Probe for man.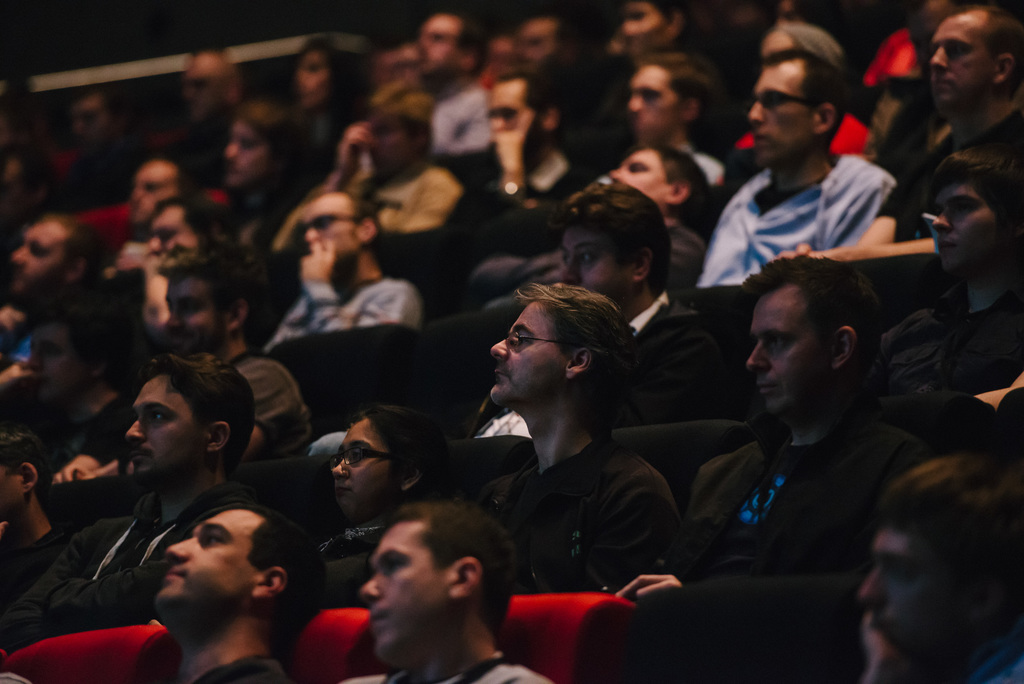
Probe result: crop(452, 67, 579, 233).
